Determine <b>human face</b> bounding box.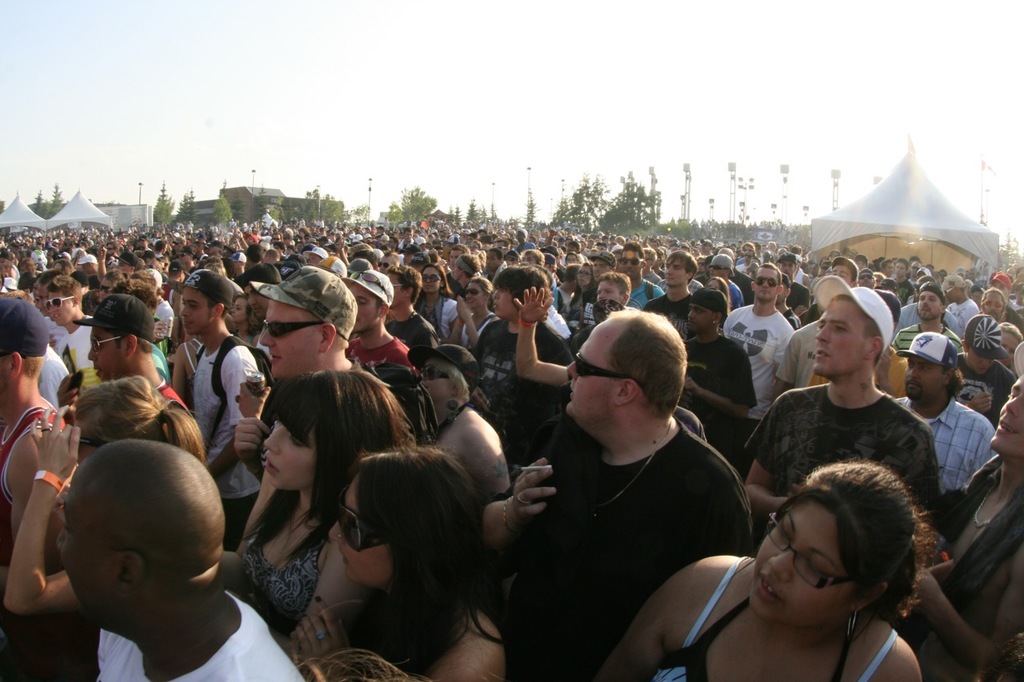
Determined: (left=750, top=497, right=862, bottom=616).
